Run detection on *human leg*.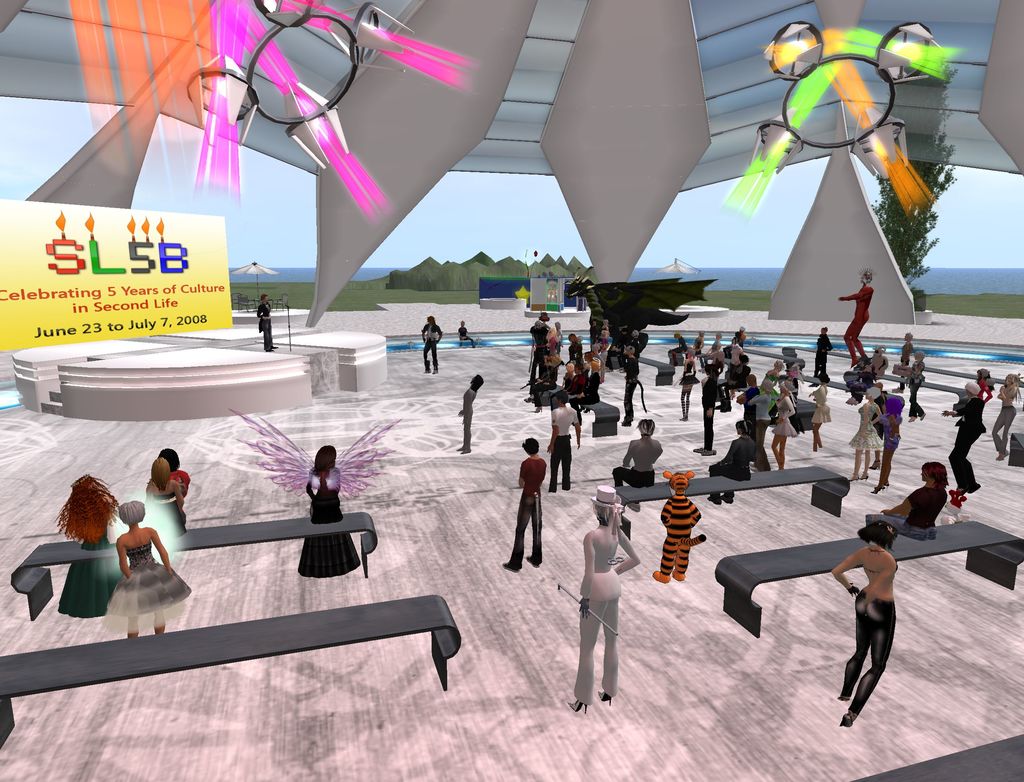
Result: x1=626 y1=469 x2=655 y2=513.
